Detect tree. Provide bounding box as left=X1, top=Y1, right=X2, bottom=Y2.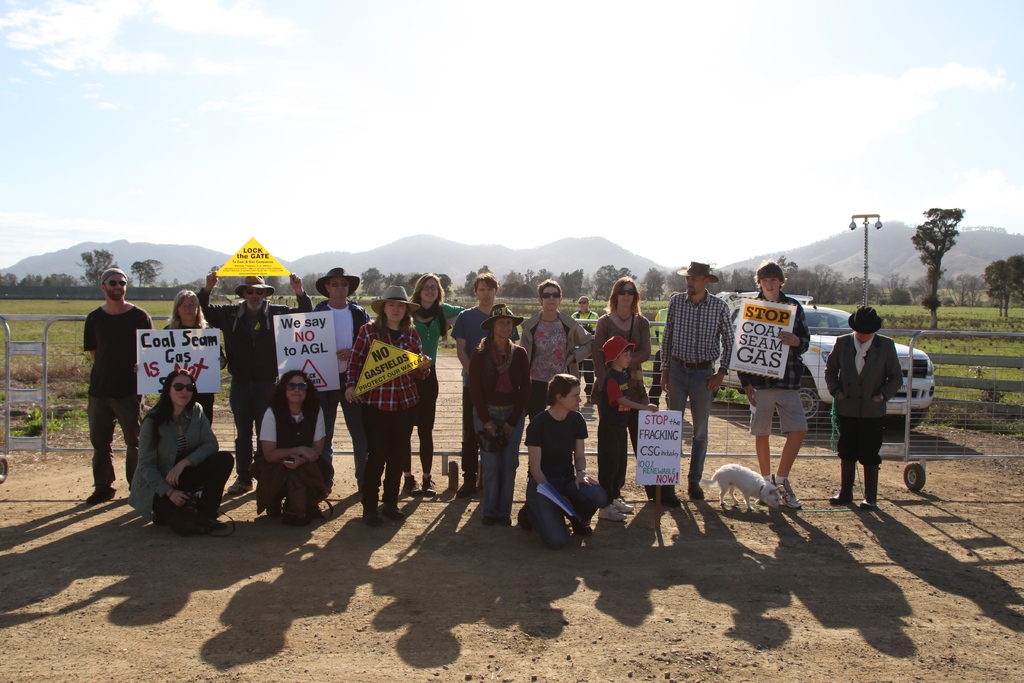
left=906, top=206, right=968, bottom=329.
